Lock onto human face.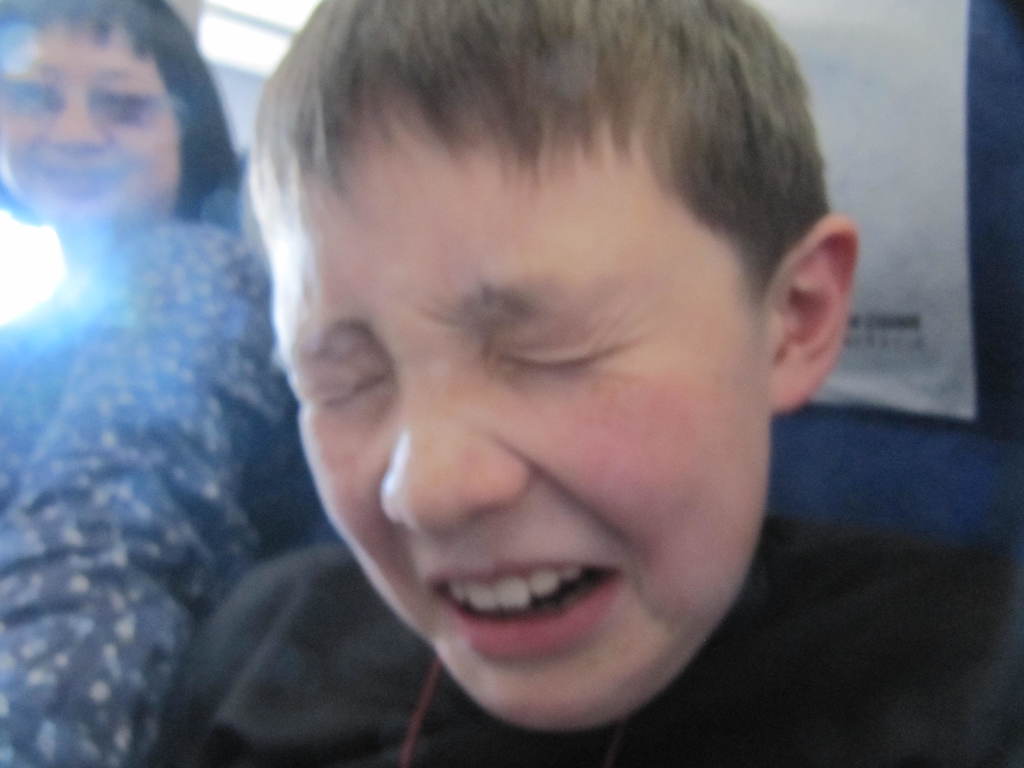
Locked: box=[0, 20, 181, 223].
